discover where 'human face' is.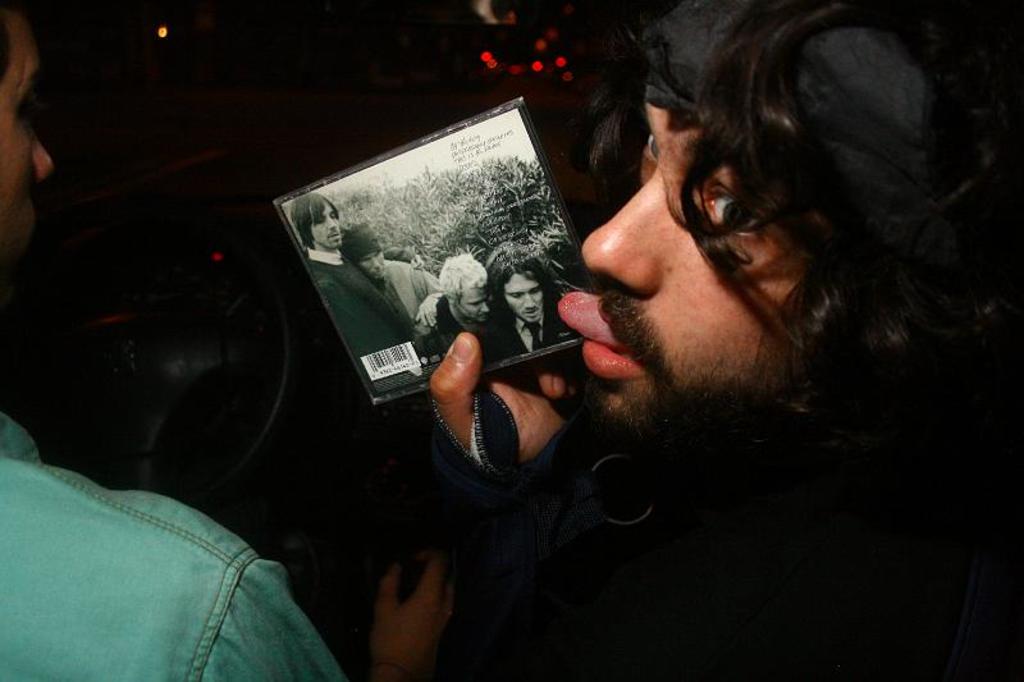
Discovered at 575 81 800 421.
